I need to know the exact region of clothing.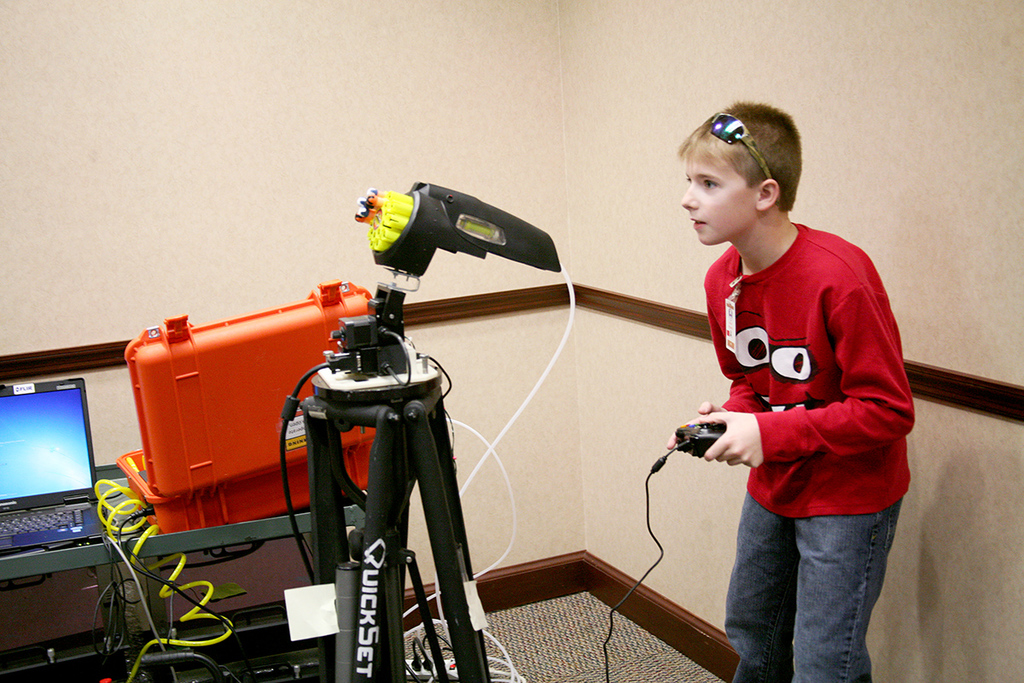
Region: 666:165:907:617.
